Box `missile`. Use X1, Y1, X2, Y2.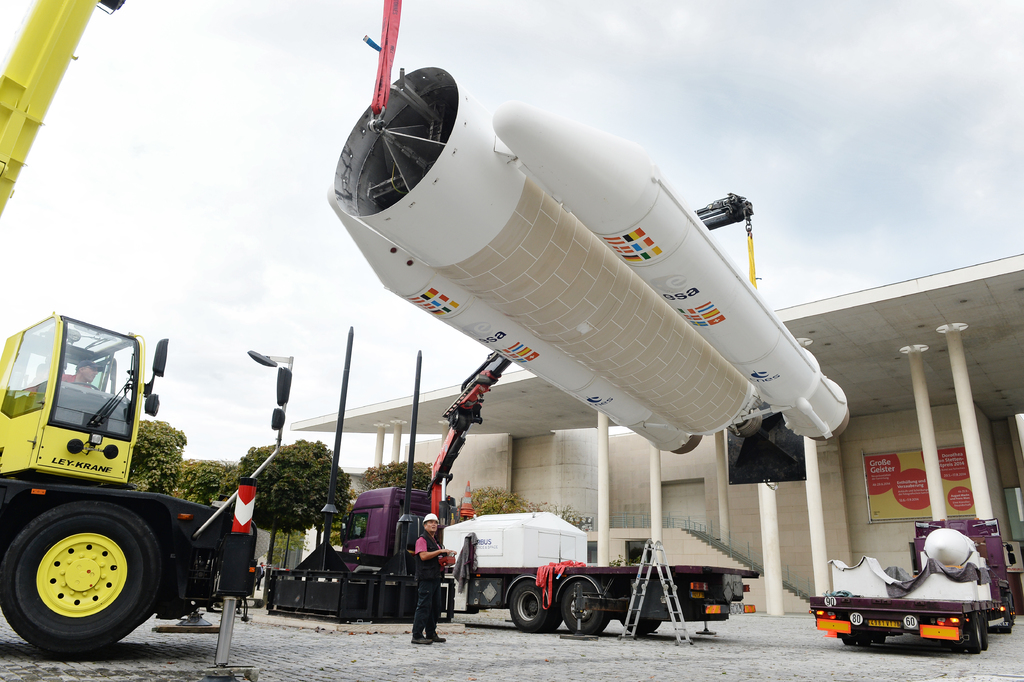
919, 526, 979, 568.
